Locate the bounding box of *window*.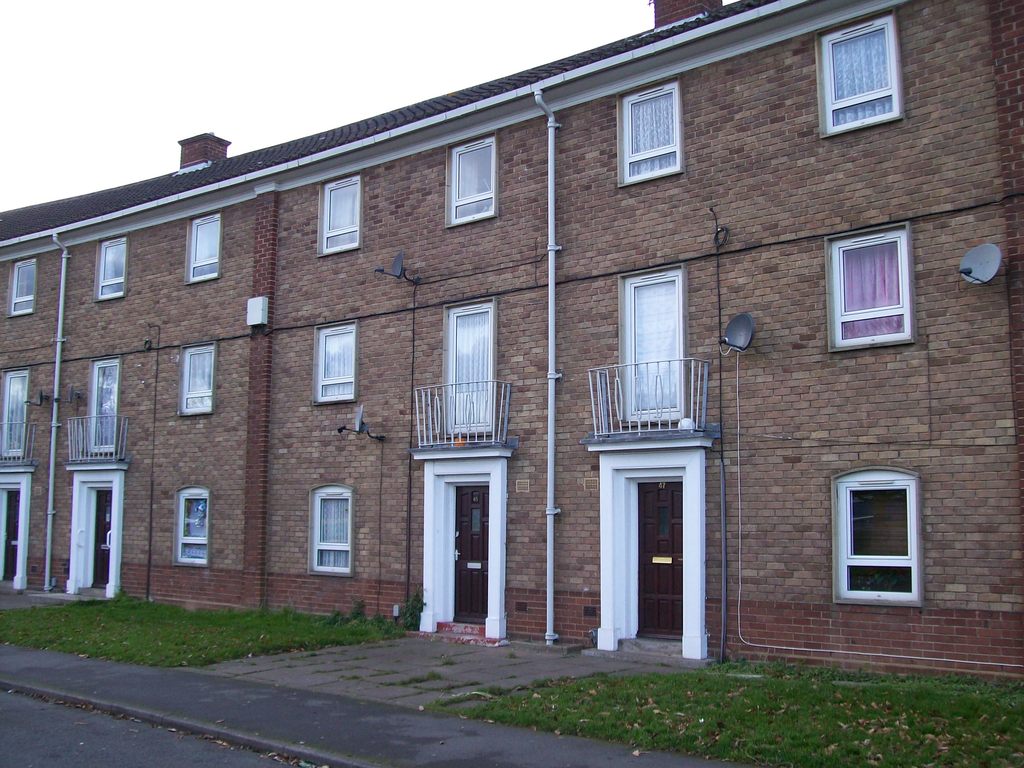
Bounding box: (x1=834, y1=228, x2=904, y2=344).
